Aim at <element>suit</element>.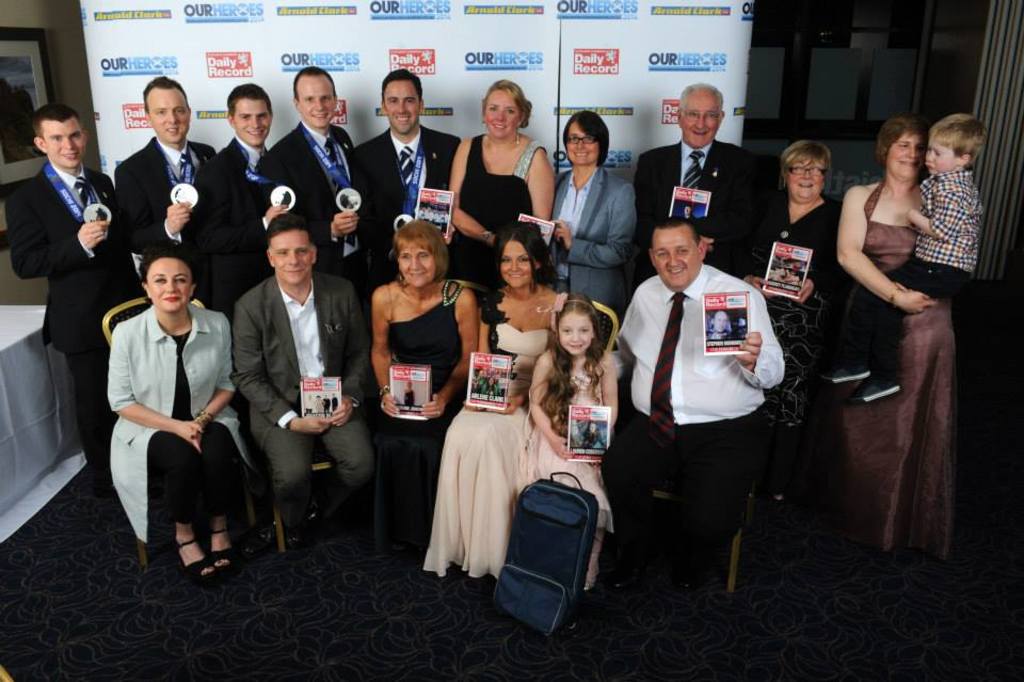
Aimed at 352, 122, 455, 303.
